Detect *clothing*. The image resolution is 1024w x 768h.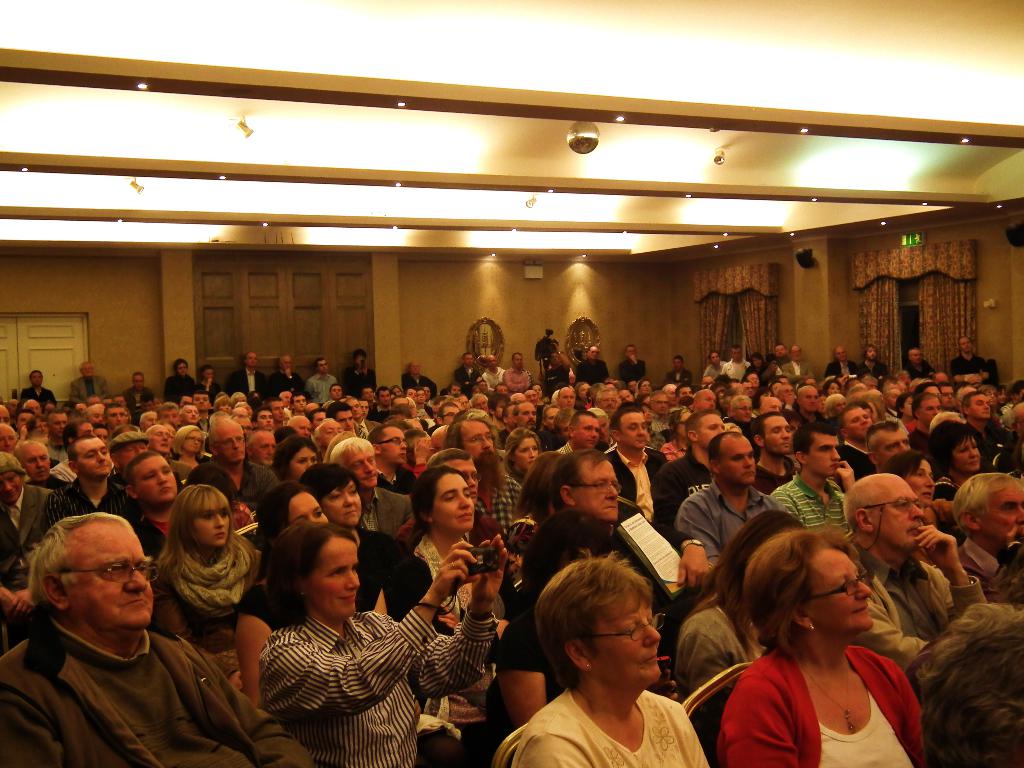
x1=708, y1=360, x2=815, y2=388.
